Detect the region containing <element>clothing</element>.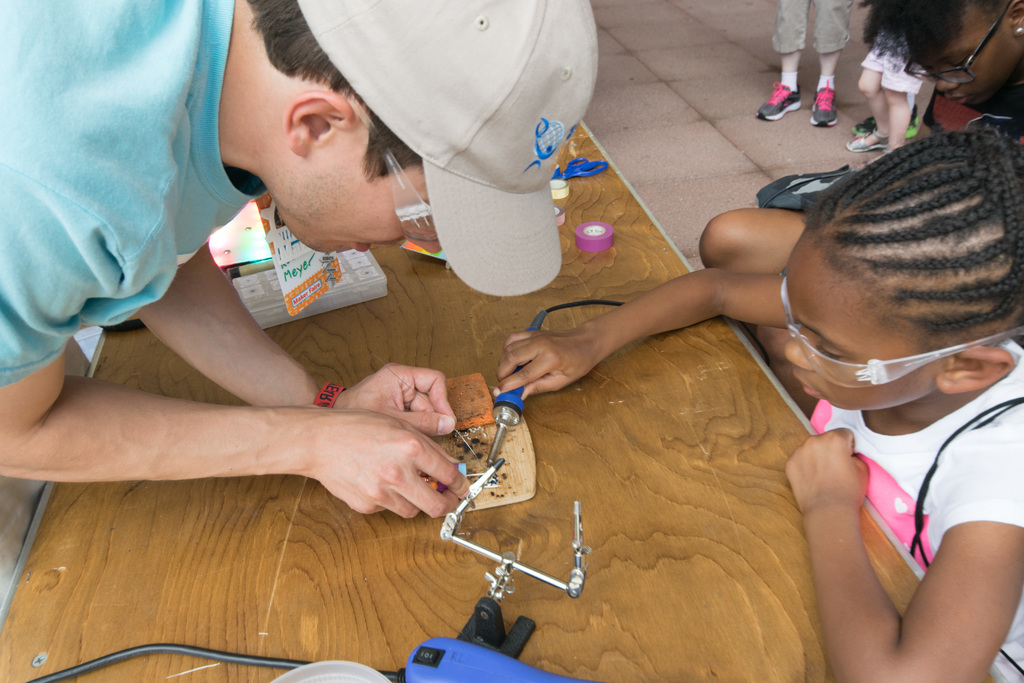
x1=864 y1=31 x2=923 y2=96.
